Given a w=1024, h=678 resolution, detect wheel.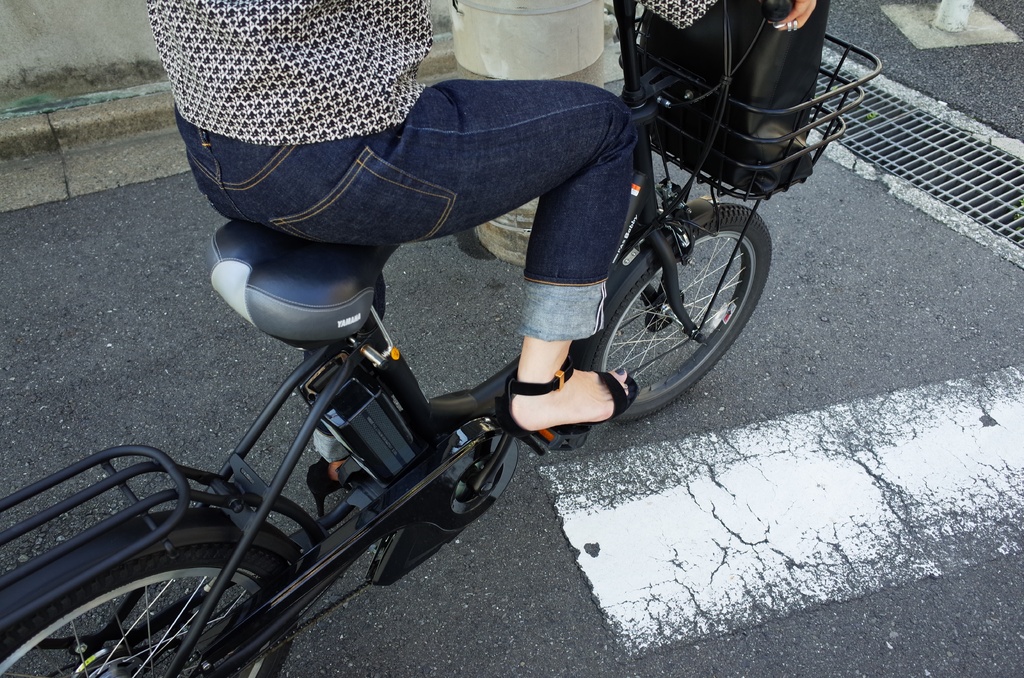
28, 534, 282, 665.
